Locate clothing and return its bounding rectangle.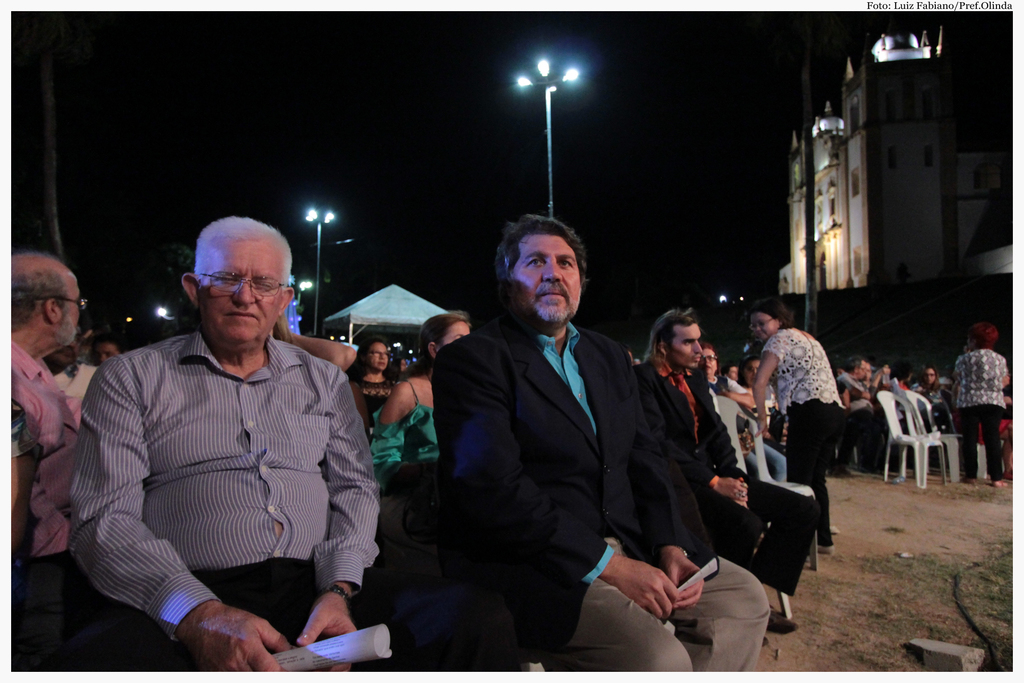
rect(349, 375, 399, 443).
